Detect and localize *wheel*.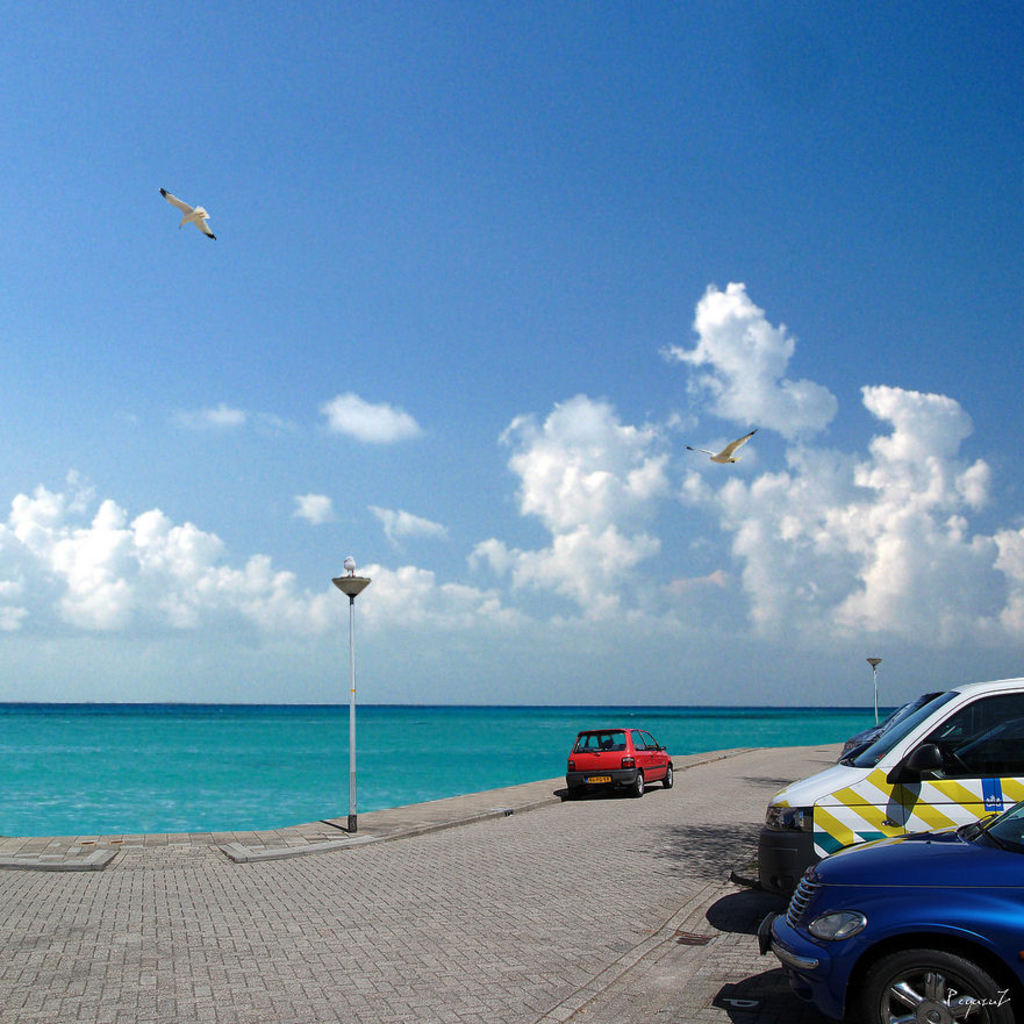
Localized at (663,767,675,783).
